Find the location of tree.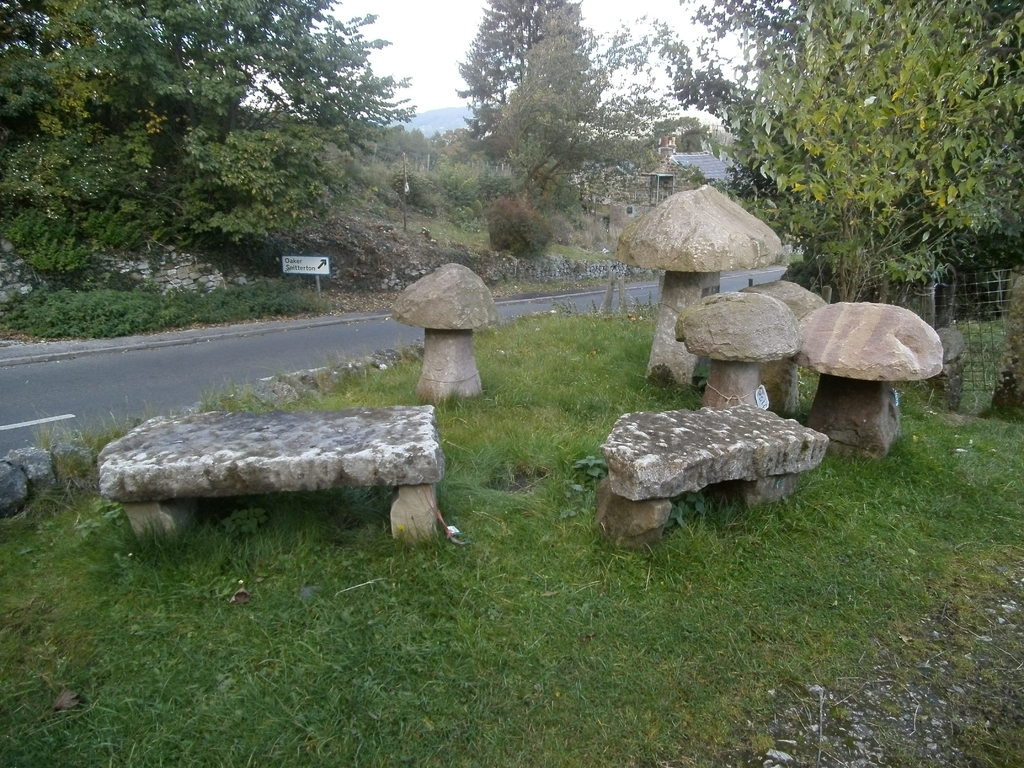
Location: detection(452, 0, 580, 141).
